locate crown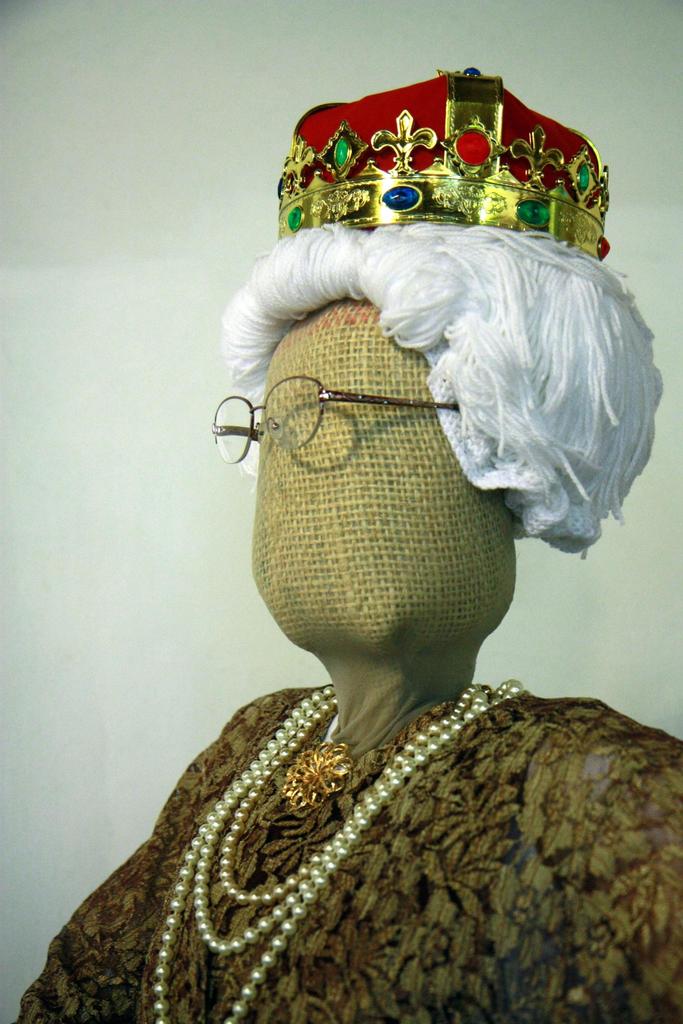
x1=275 y1=66 x2=611 y2=265
